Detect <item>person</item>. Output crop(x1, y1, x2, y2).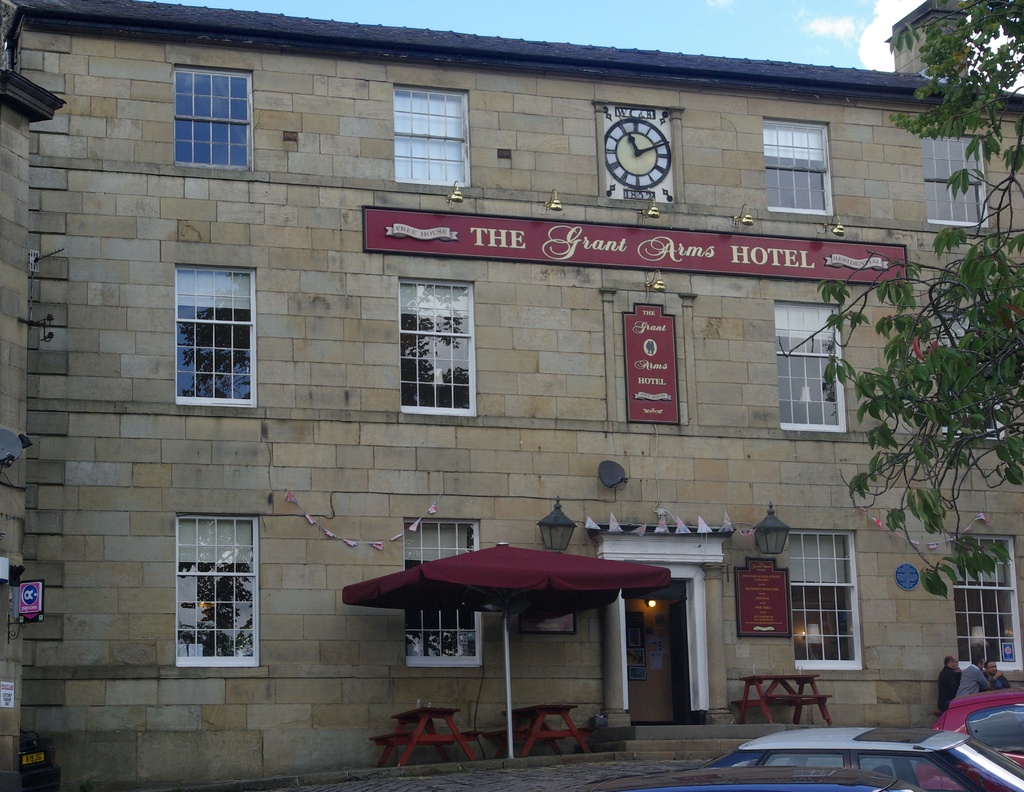
crop(986, 655, 1005, 688).
